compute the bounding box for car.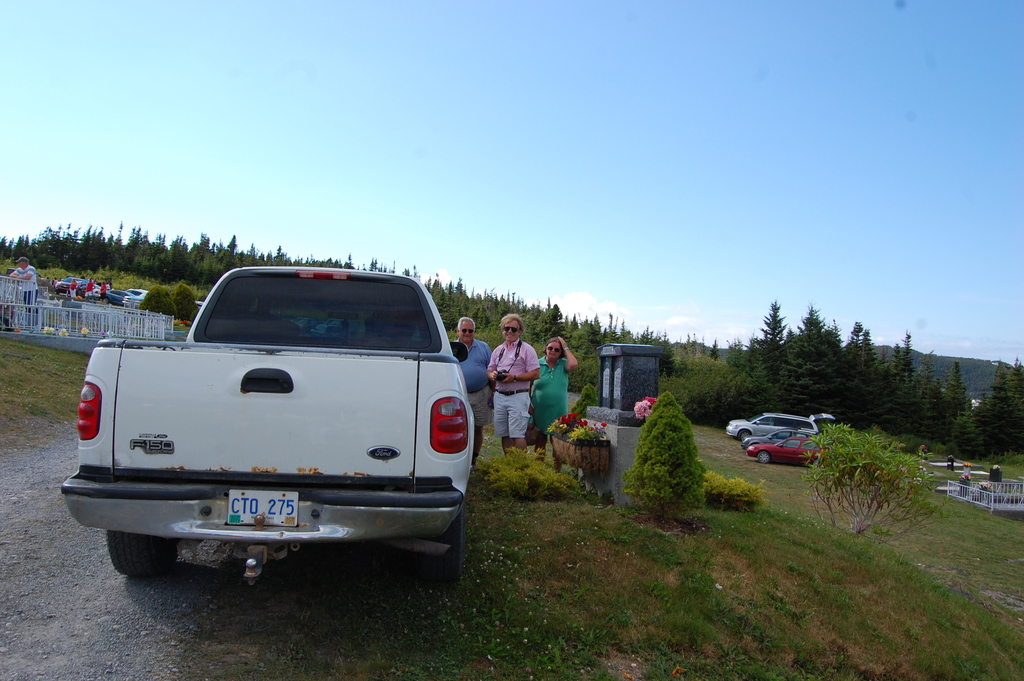
(54,272,90,295).
